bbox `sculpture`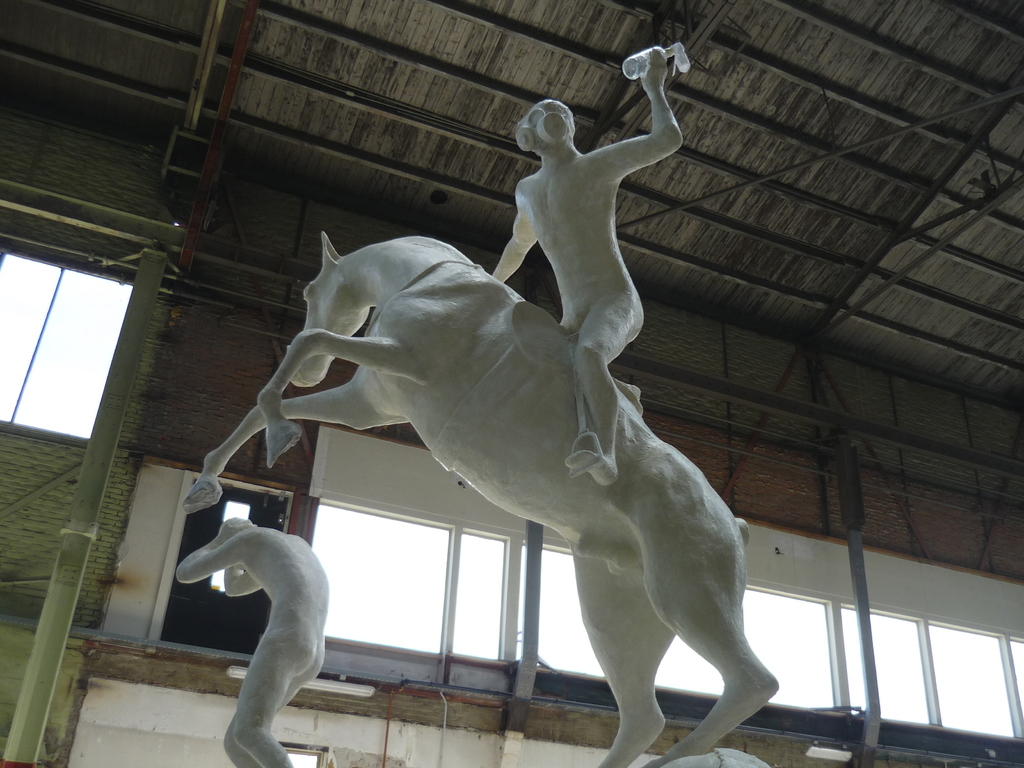
bbox(468, 44, 695, 479)
